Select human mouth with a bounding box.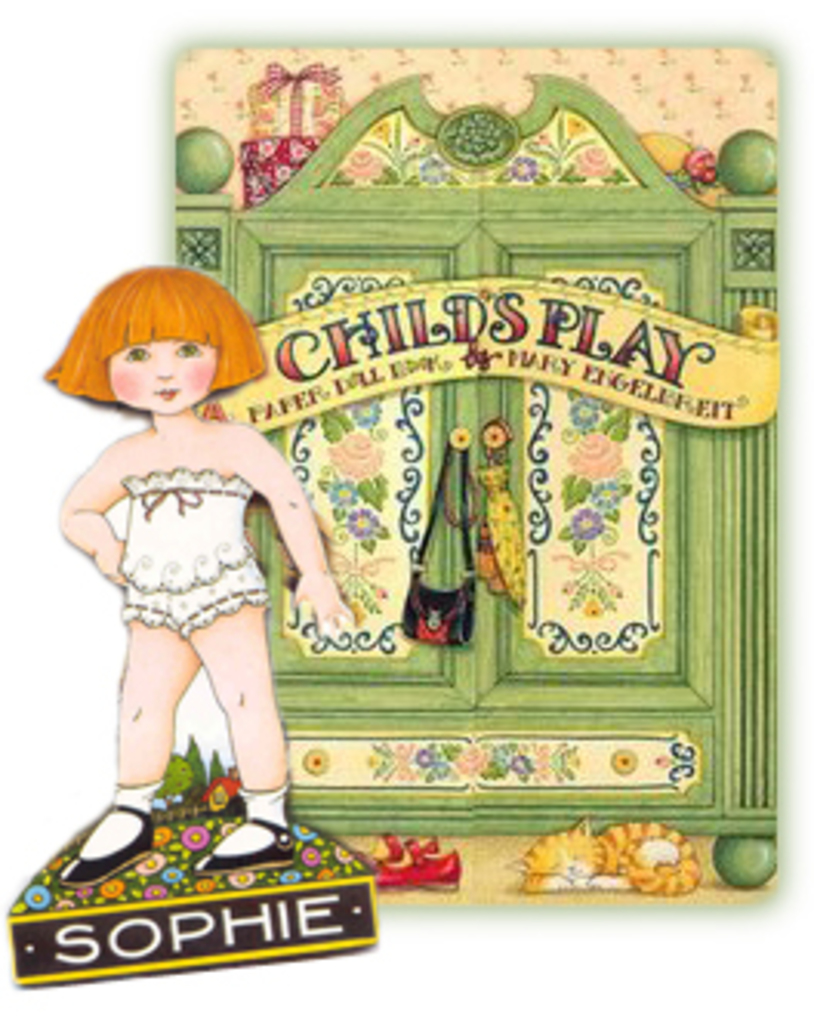
[x1=145, y1=370, x2=182, y2=413].
